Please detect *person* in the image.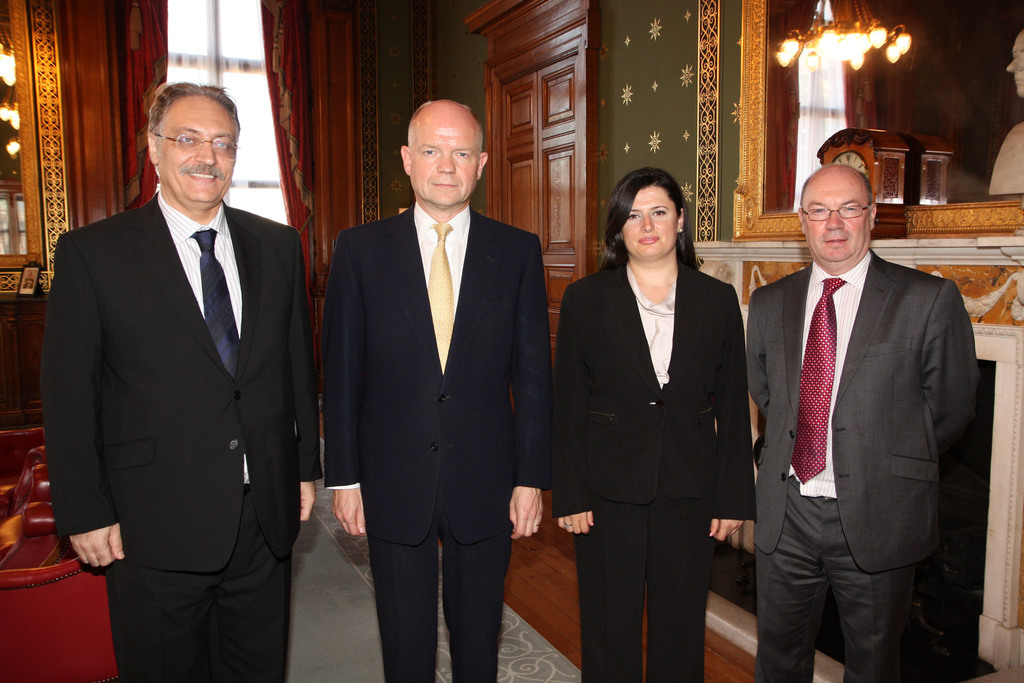
(989, 29, 1023, 197).
